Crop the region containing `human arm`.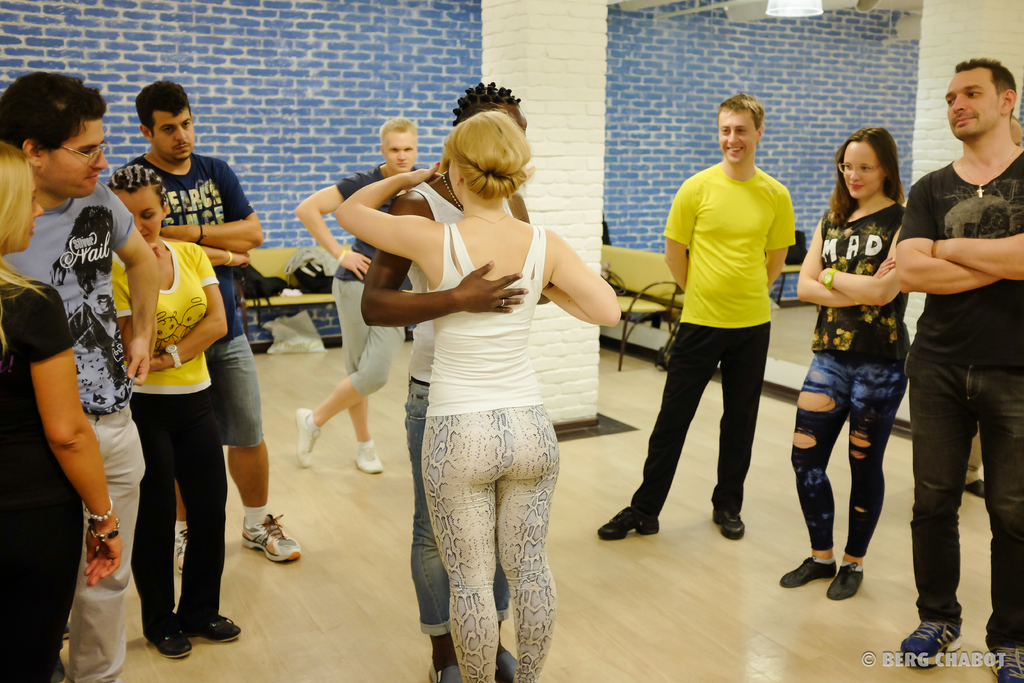
Crop region: BBox(661, 177, 698, 288).
